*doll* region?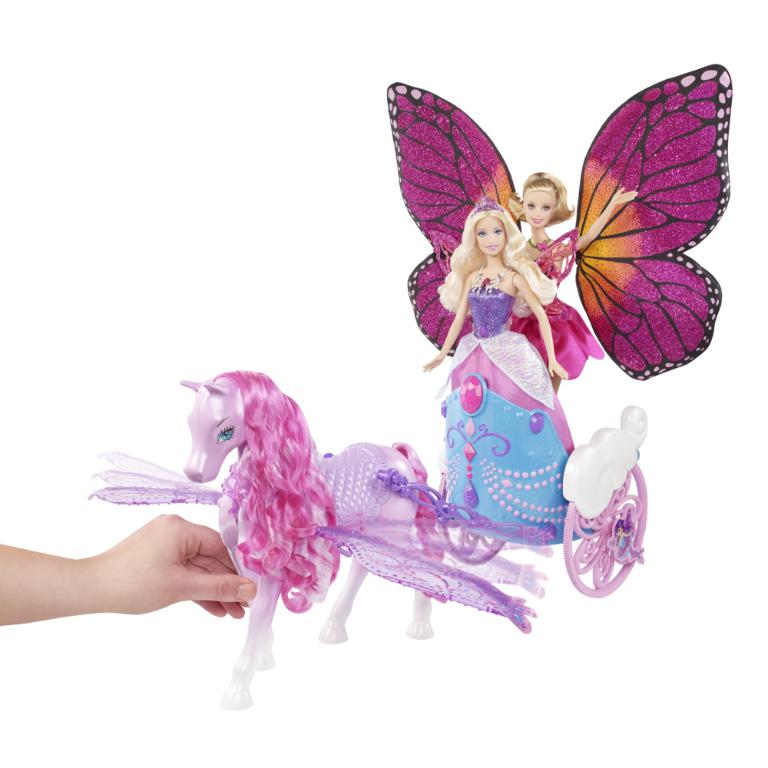
region(433, 212, 568, 457)
